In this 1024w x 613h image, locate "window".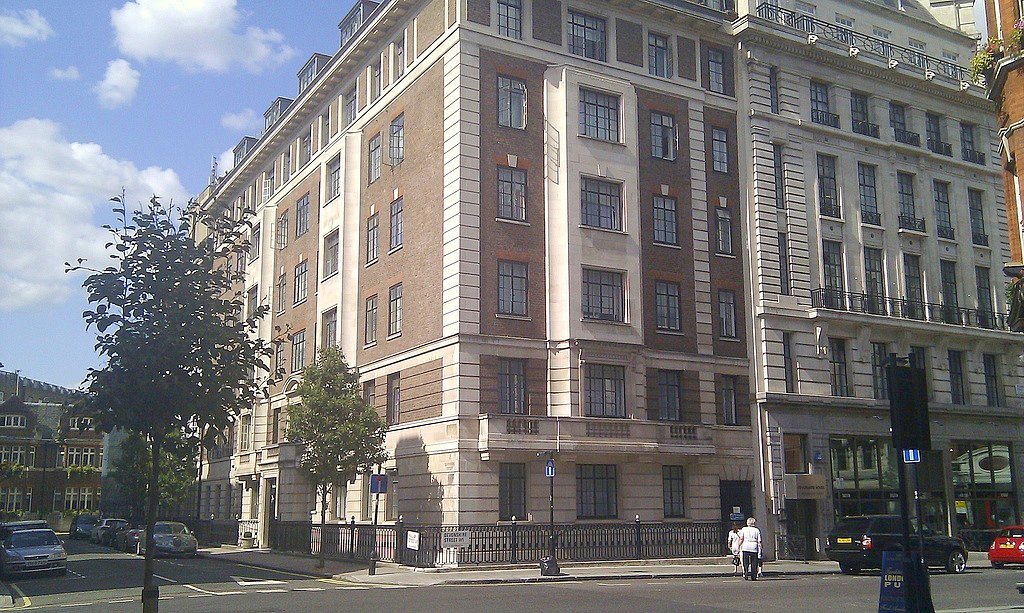
Bounding box: [left=859, top=163, right=880, bottom=225].
